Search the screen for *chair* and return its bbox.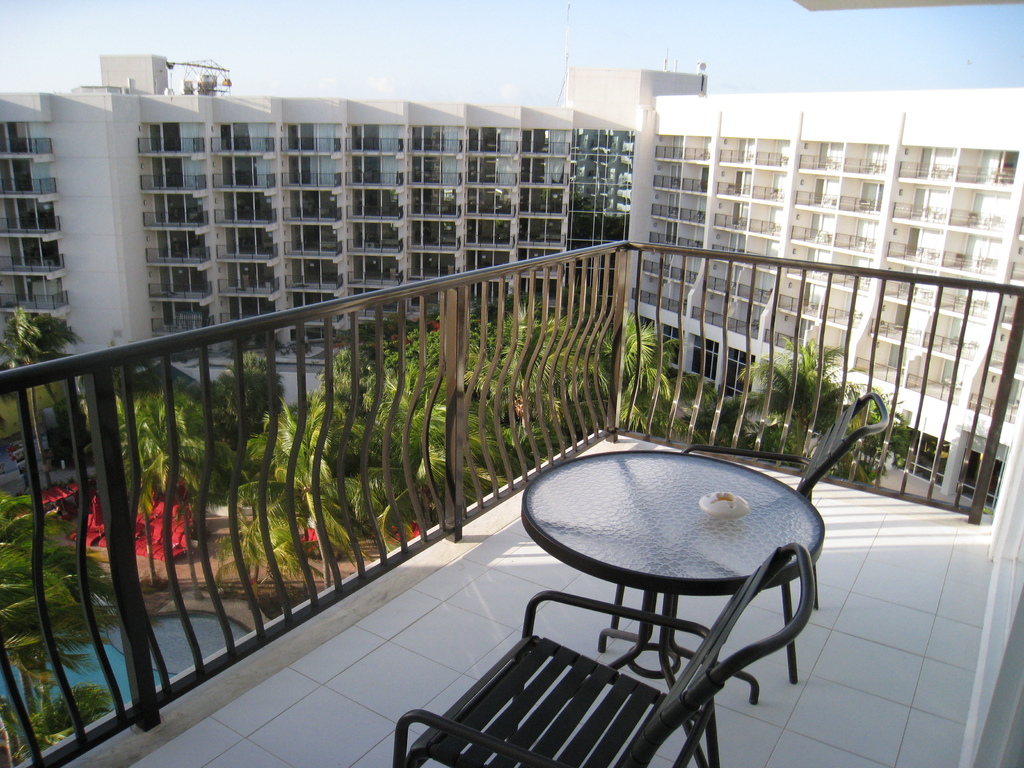
Found: <box>604,387,890,685</box>.
